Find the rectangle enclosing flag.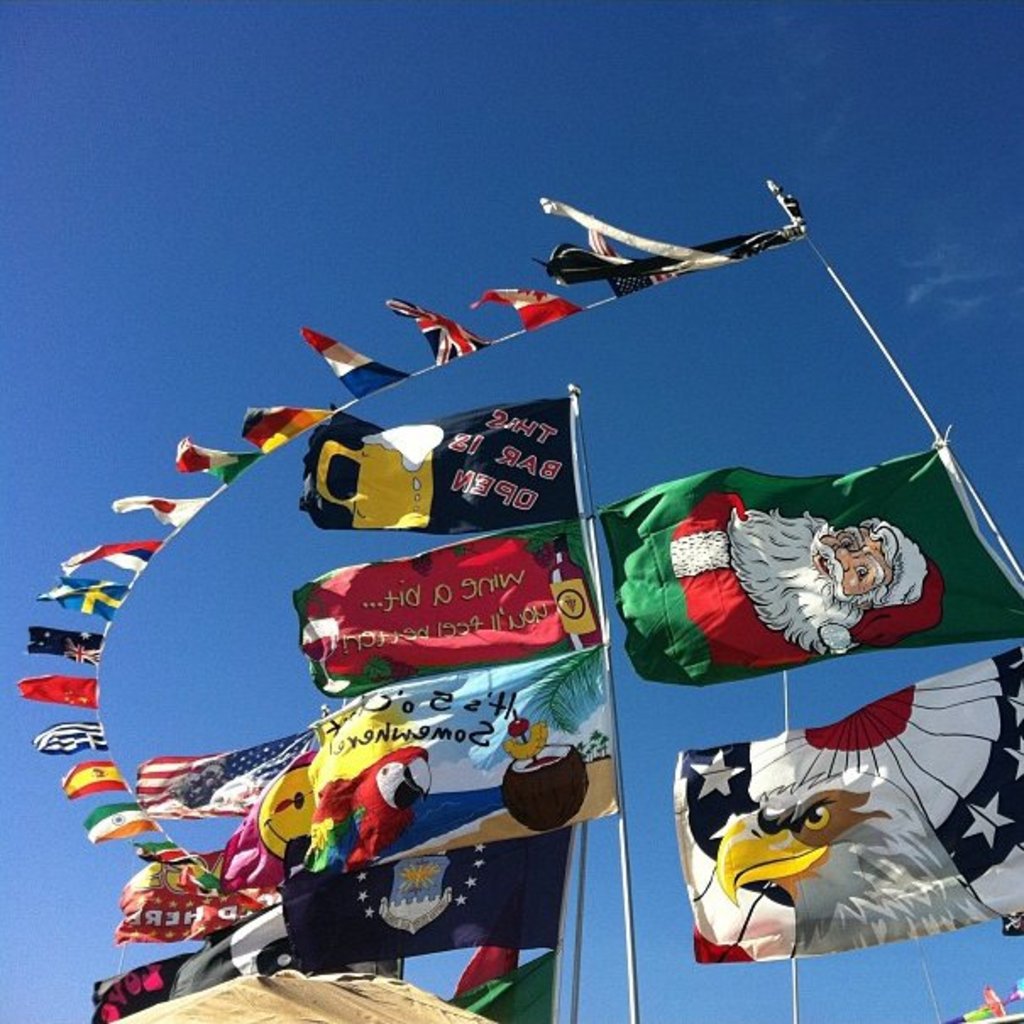
<bbox>54, 543, 168, 577</bbox>.
